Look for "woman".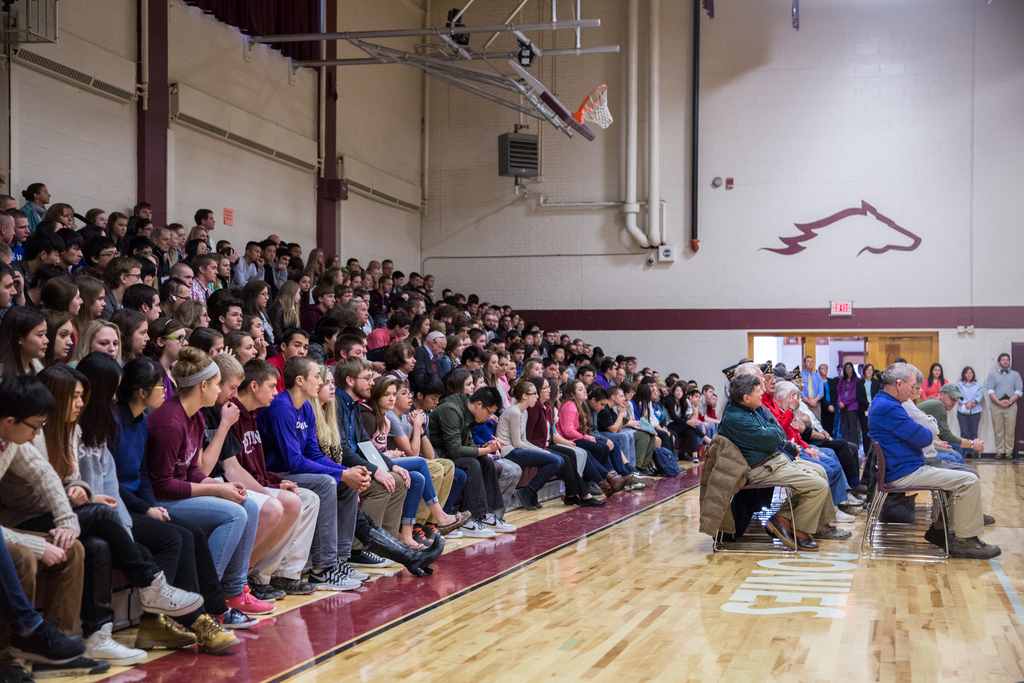
Found: 492/372/564/509.
